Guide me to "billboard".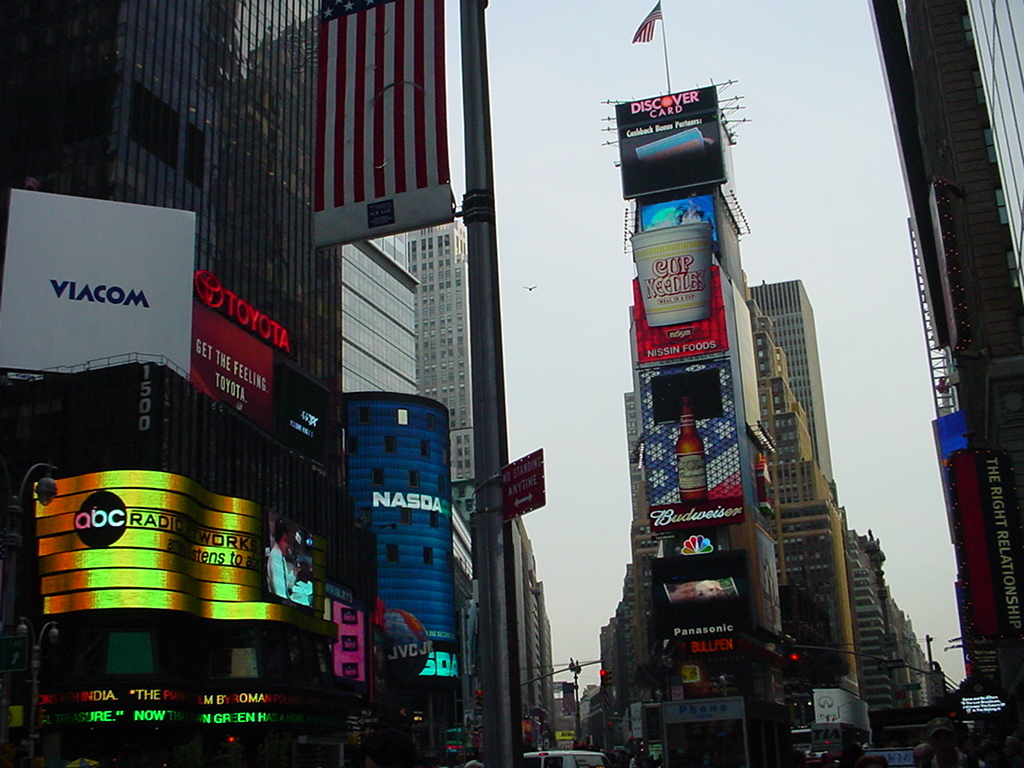
Guidance: bbox(190, 297, 273, 433).
